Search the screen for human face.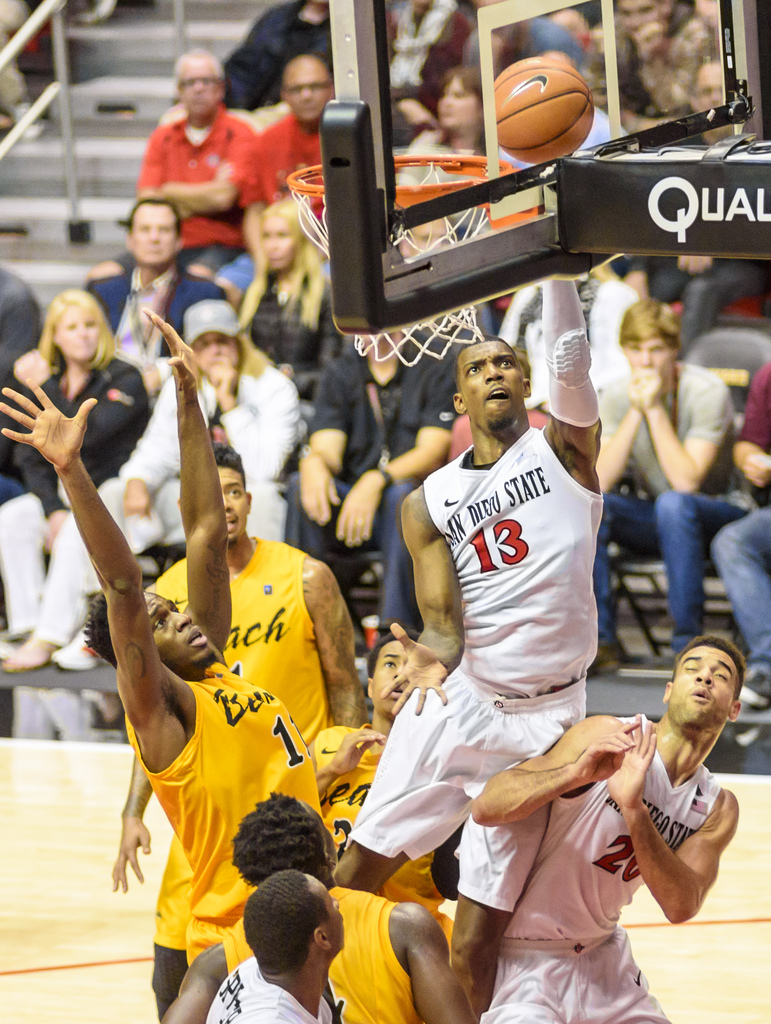
Found at pyautogui.locateOnScreen(460, 342, 523, 428).
